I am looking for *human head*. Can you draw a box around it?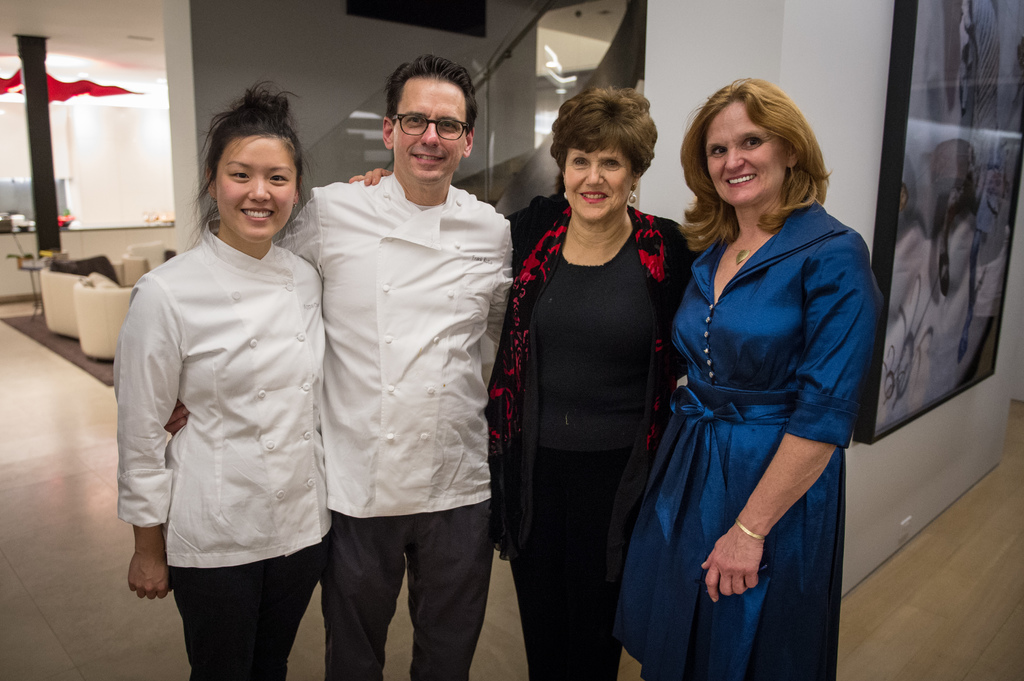
Sure, the bounding box is (x1=684, y1=70, x2=831, y2=214).
